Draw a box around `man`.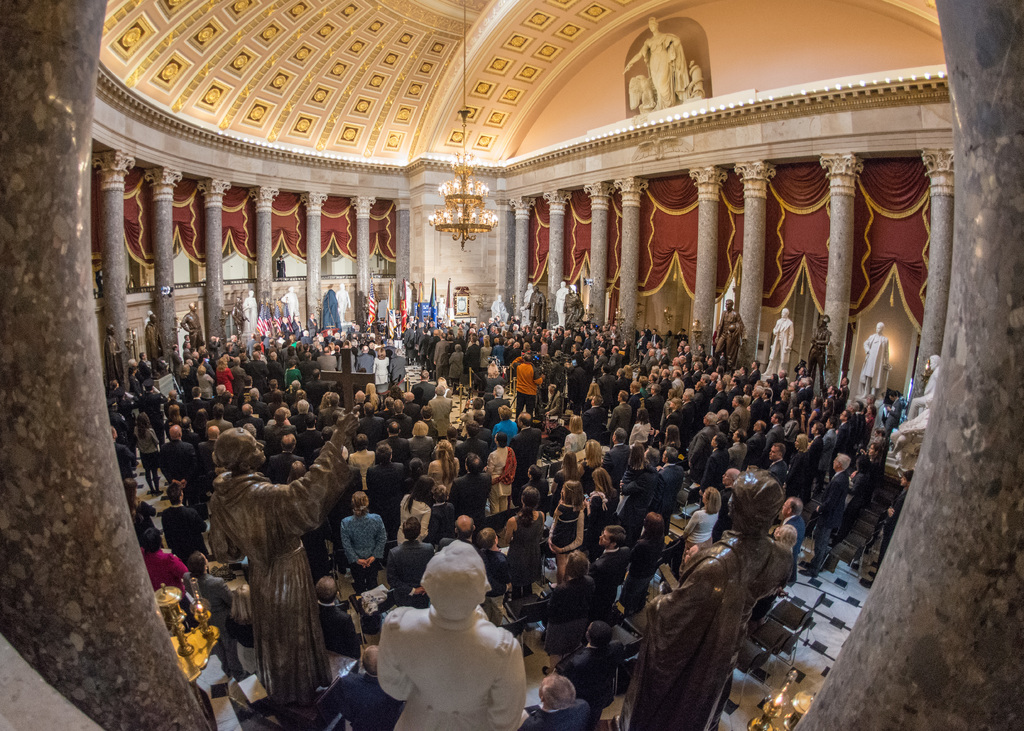
box=[305, 371, 332, 398].
